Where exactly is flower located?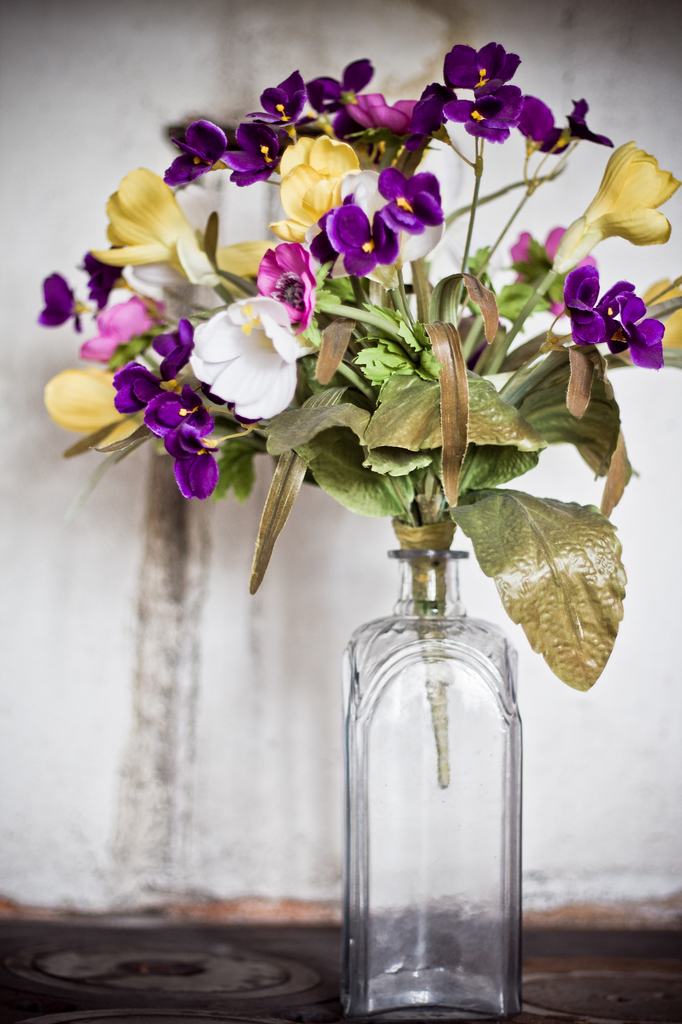
Its bounding box is bbox(554, 266, 681, 367).
